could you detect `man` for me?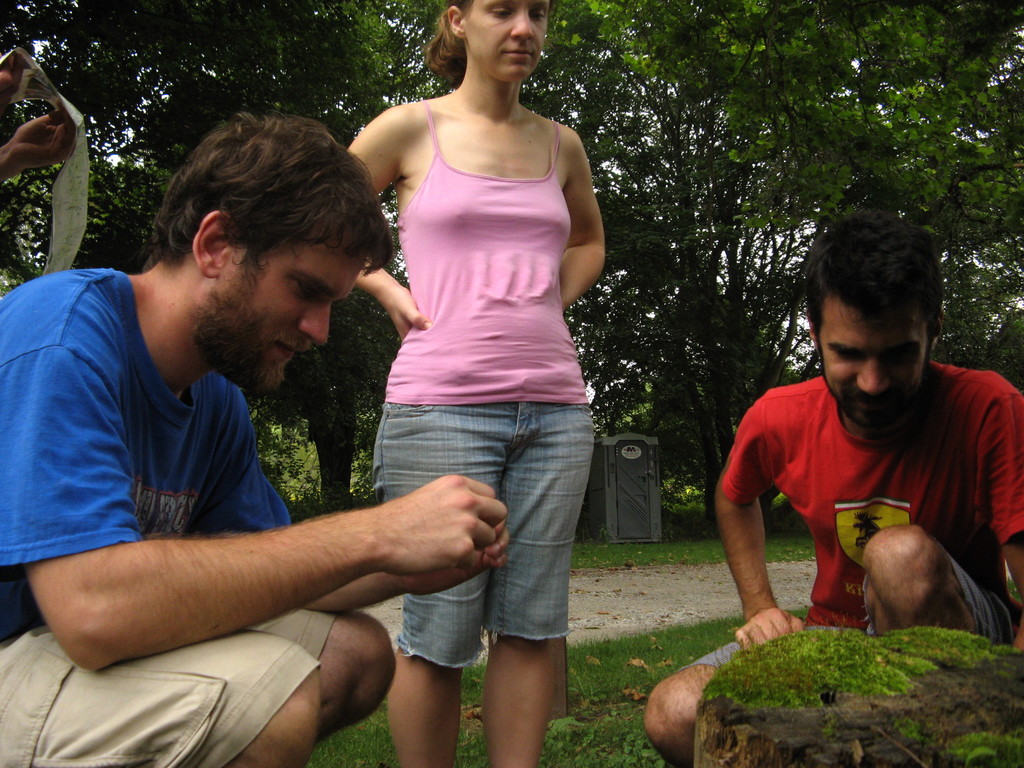
Detection result: 37,76,515,744.
